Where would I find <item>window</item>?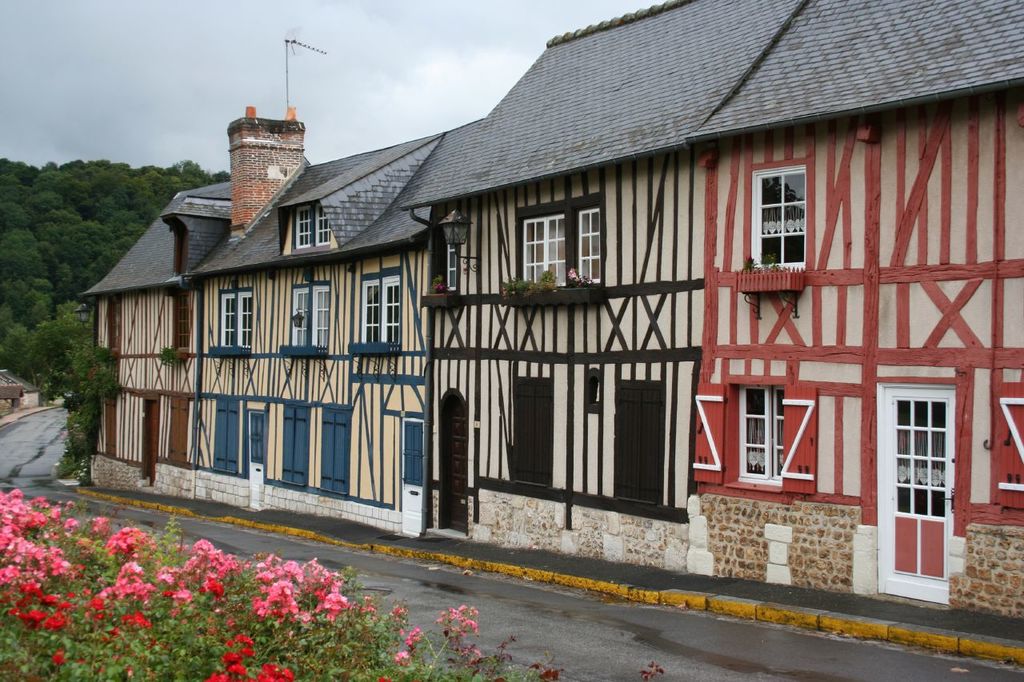
At BBox(213, 289, 258, 354).
